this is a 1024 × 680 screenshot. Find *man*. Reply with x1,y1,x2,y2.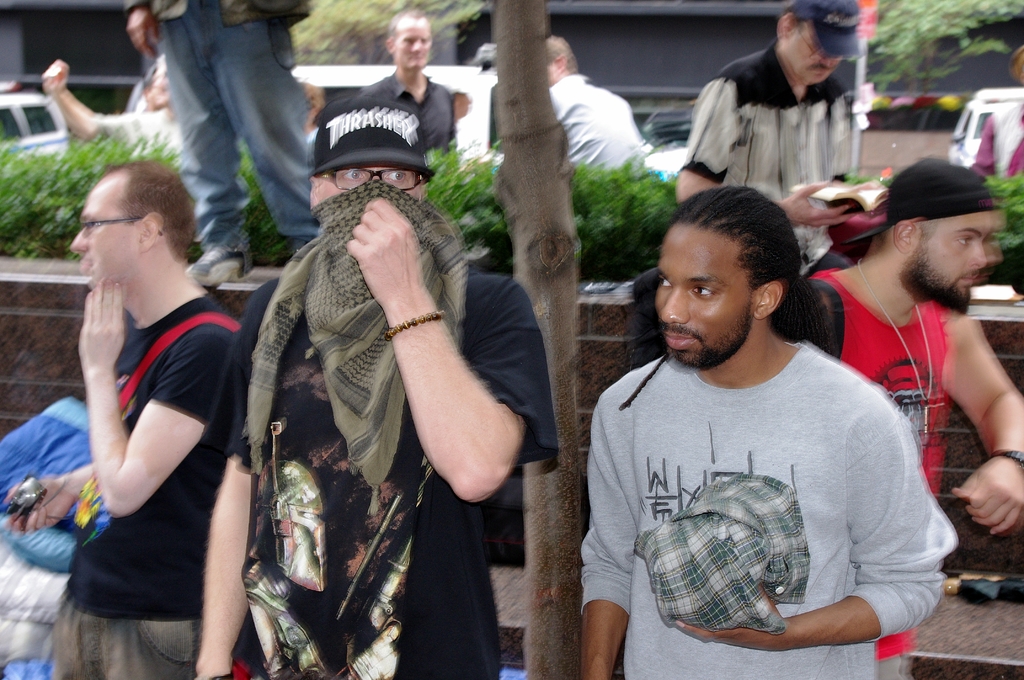
678,0,887,268.
